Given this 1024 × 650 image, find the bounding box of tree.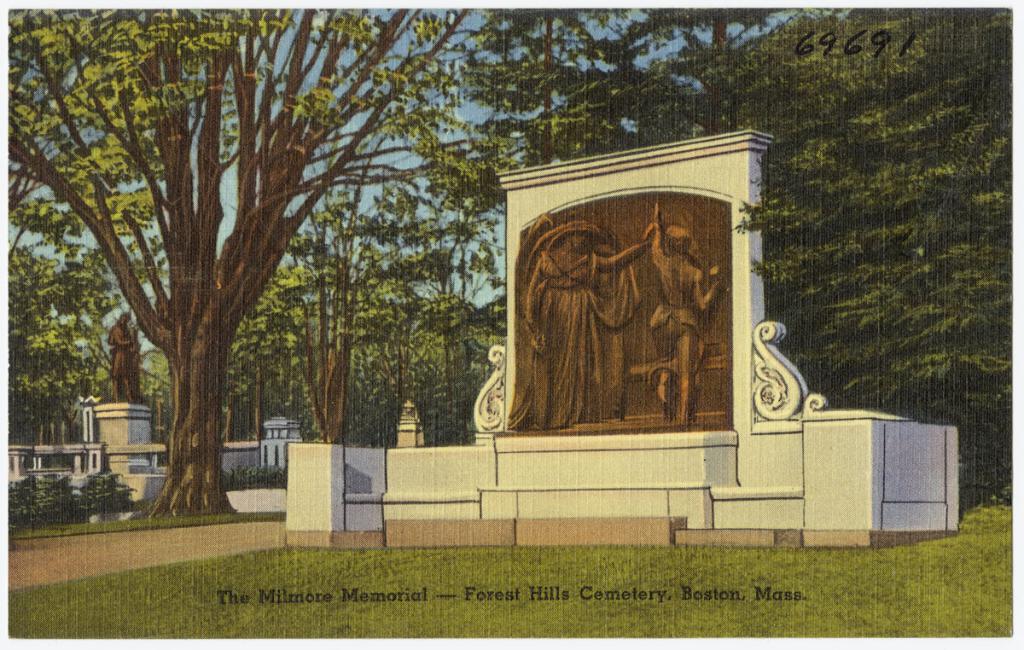
detection(573, 0, 1021, 485).
